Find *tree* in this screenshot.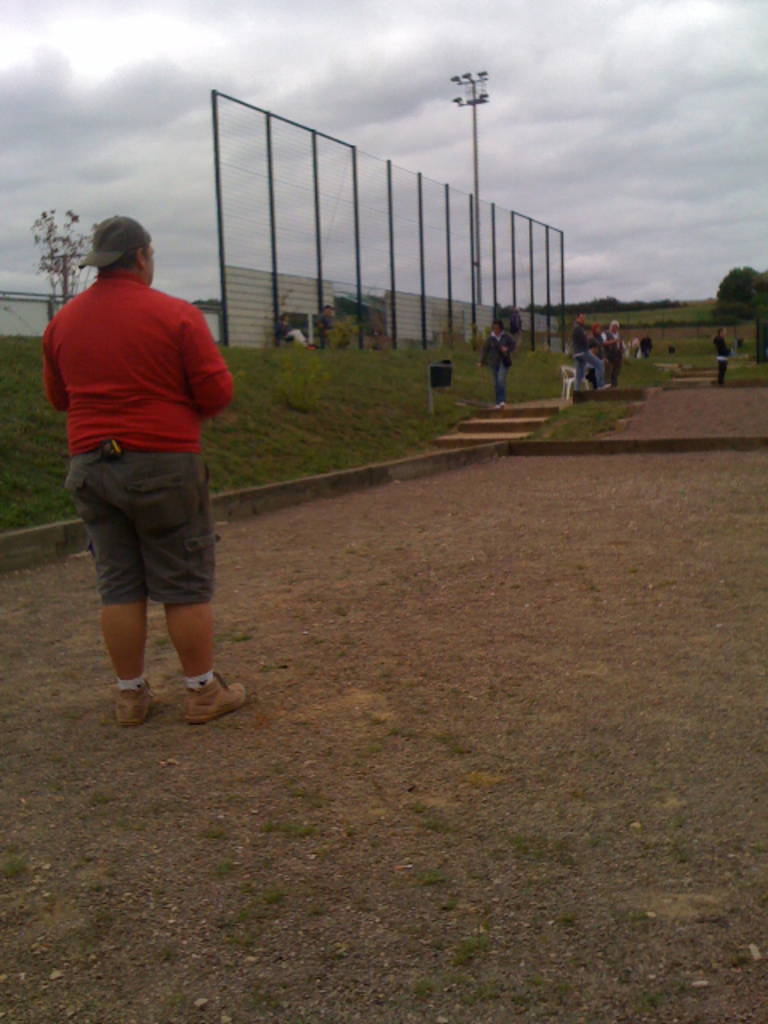
The bounding box for *tree* is detection(24, 202, 94, 310).
